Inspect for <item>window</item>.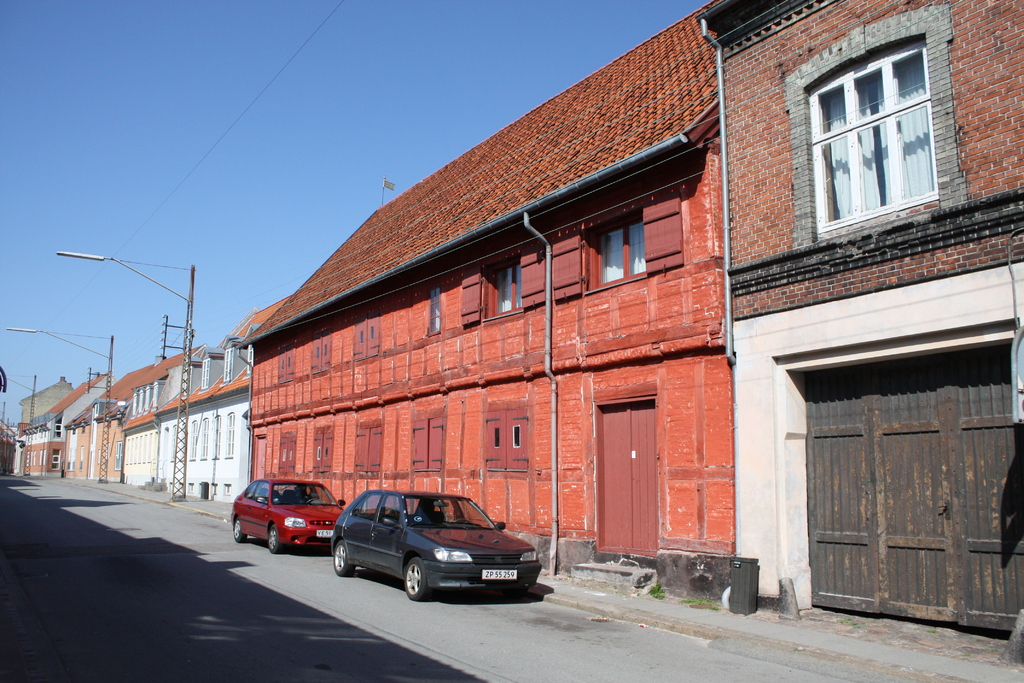
Inspection: l=351, t=492, r=380, b=520.
